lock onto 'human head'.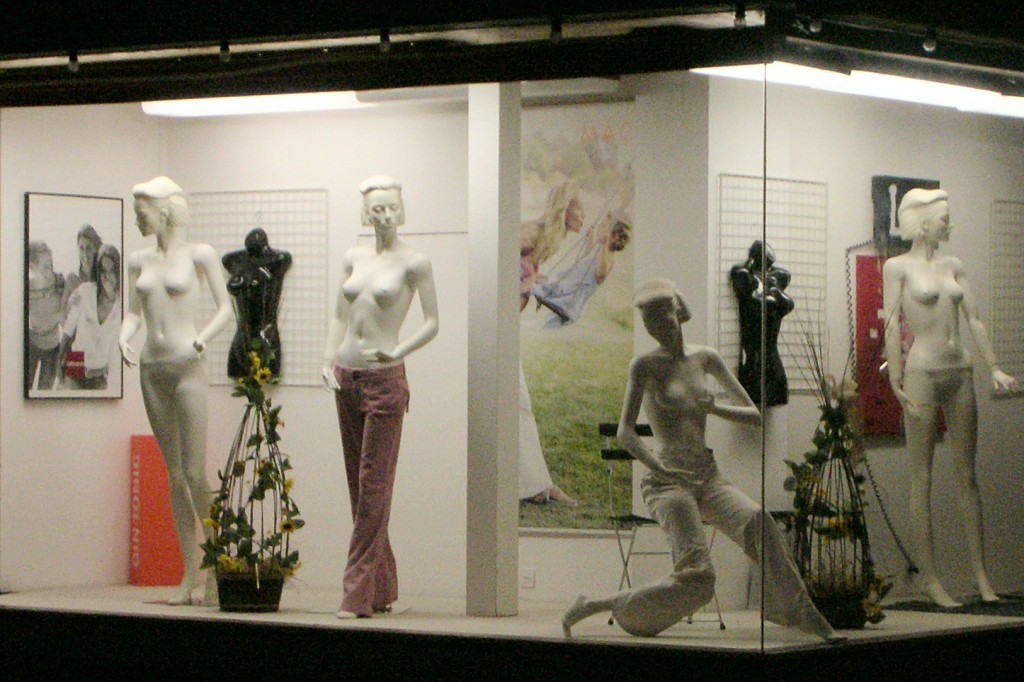
Locked: <bbox>30, 241, 54, 286</bbox>.
